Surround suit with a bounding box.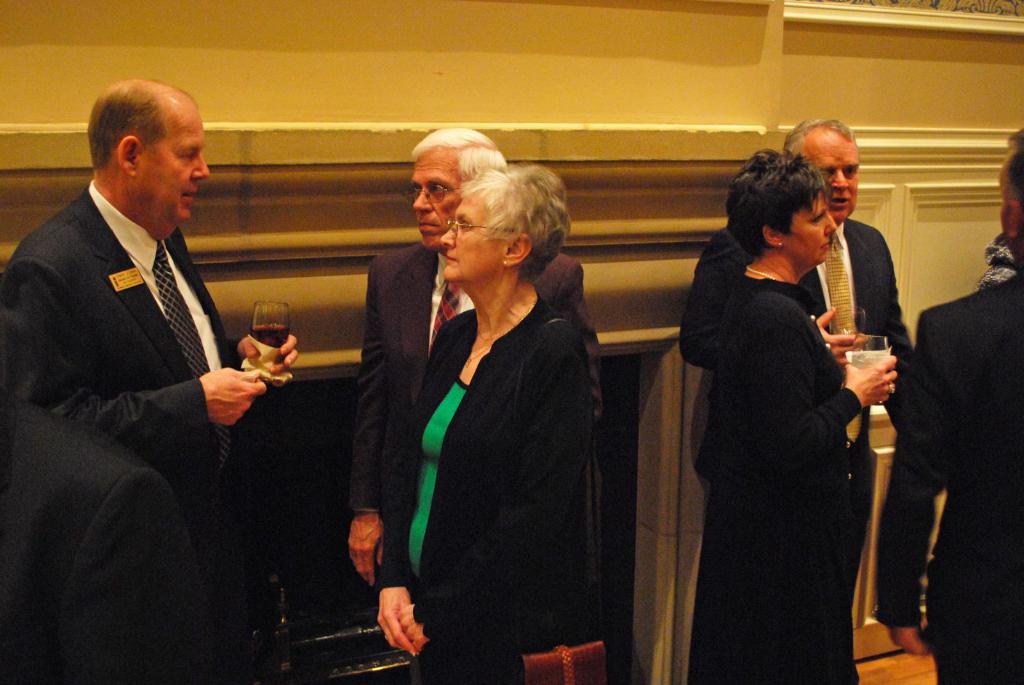
<bbox>872, 274, 1023, 684</bbox>.
